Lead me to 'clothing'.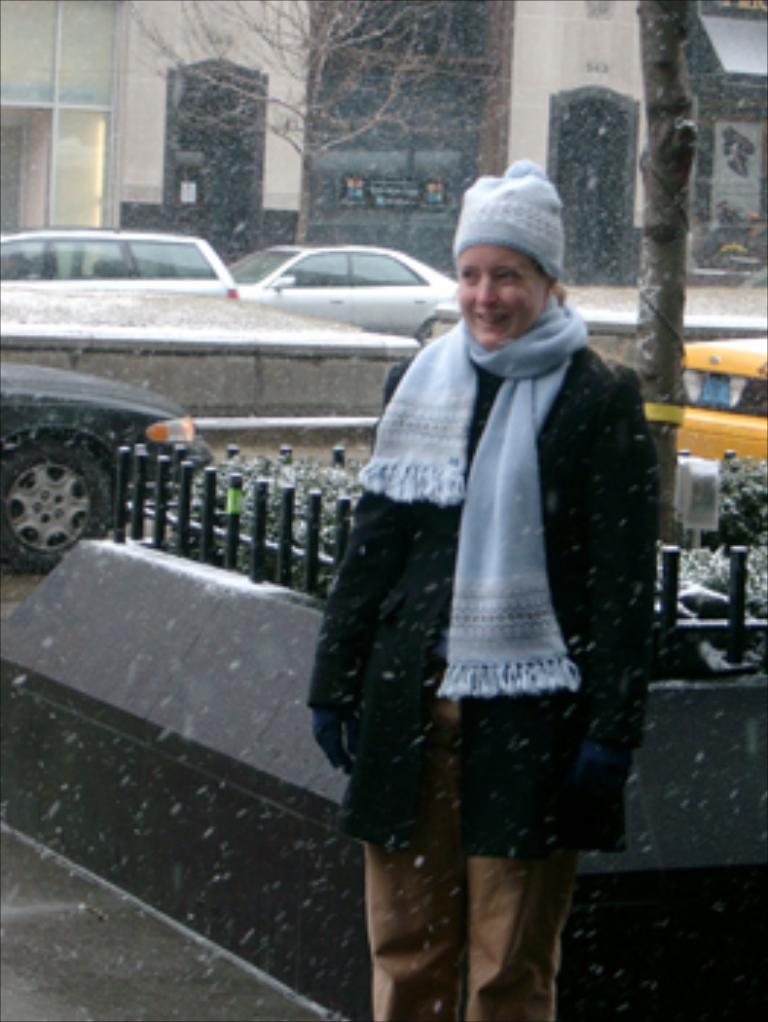
Lead to box=[385, 298, 648, 934].
